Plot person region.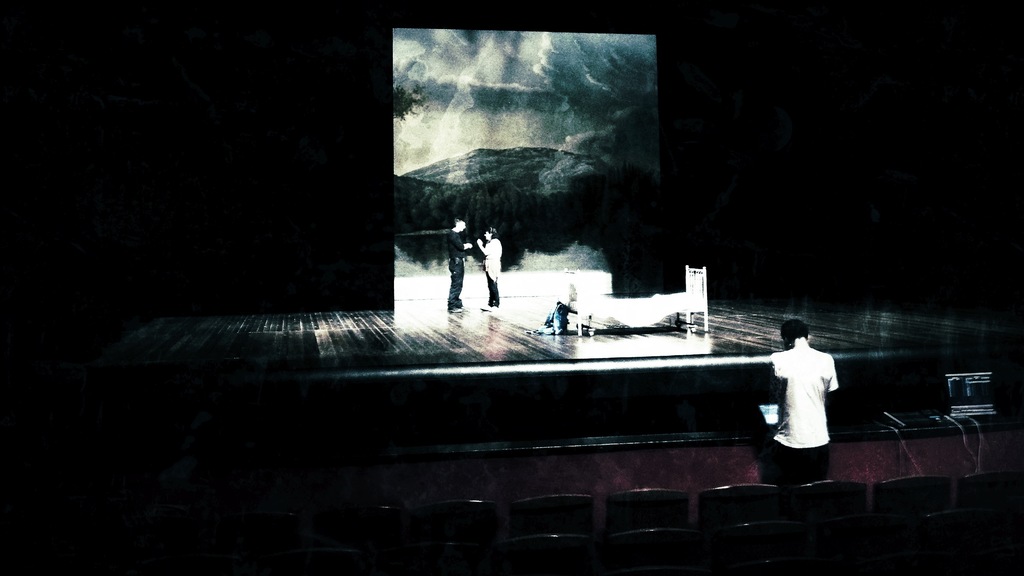
Plotted at <bbox>445, 216, 481, 319</bbox>.
